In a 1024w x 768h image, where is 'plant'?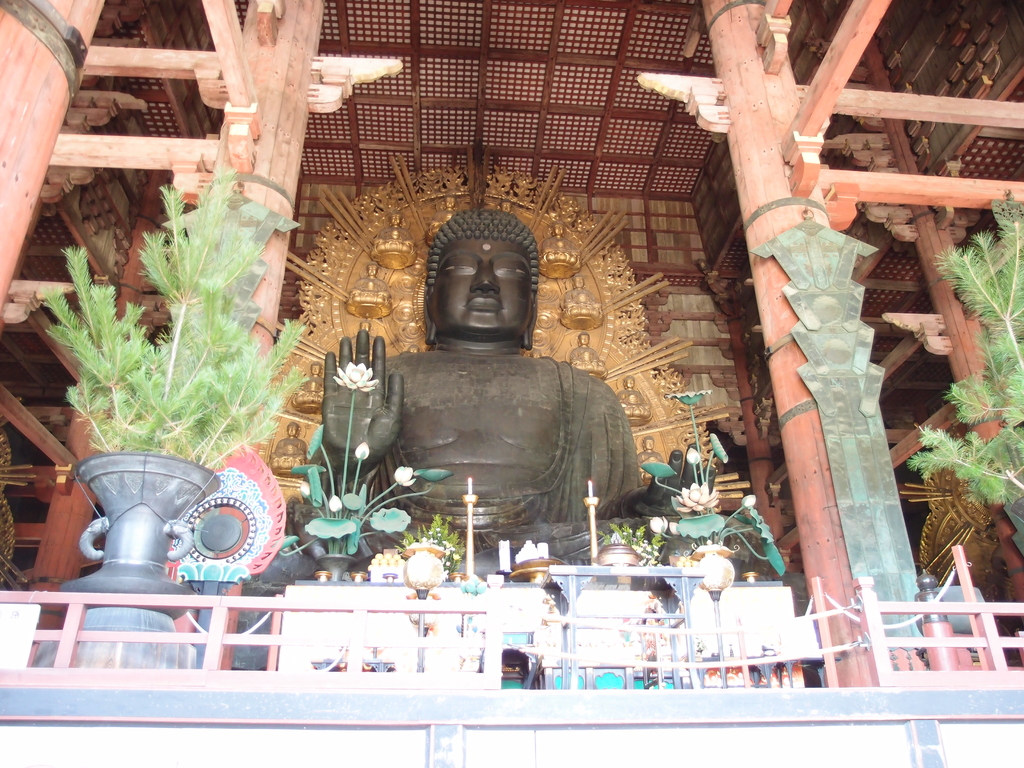
[x1=401, y1=508, x2=463, y2=559].
